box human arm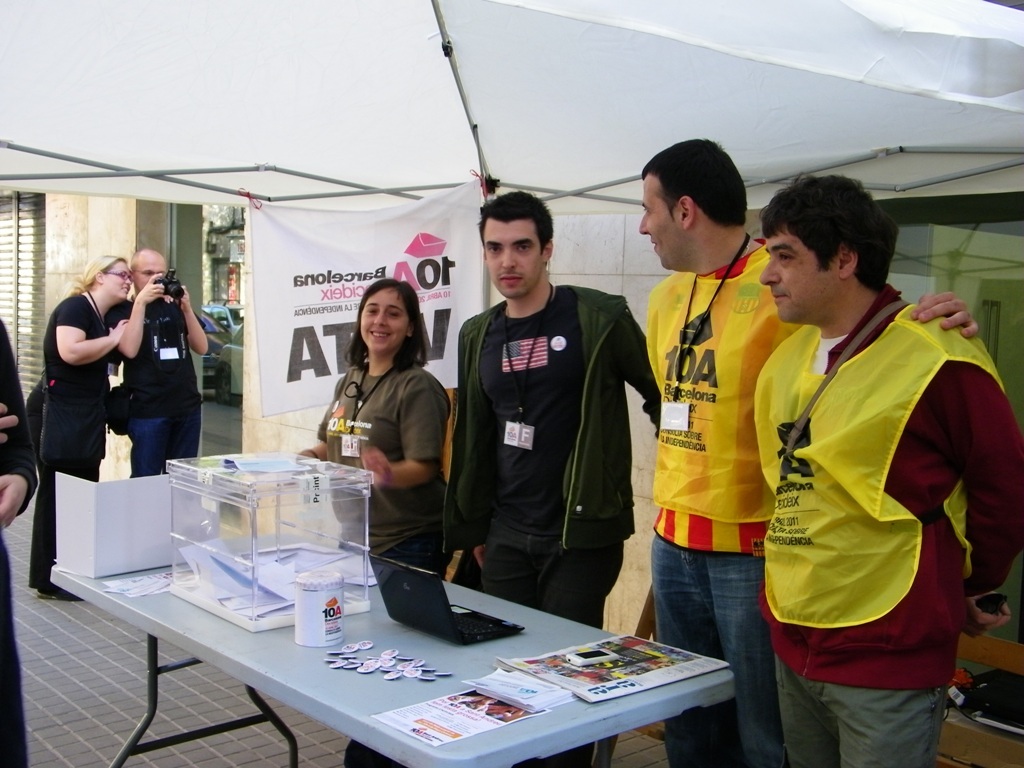
[360,381,437,486]
